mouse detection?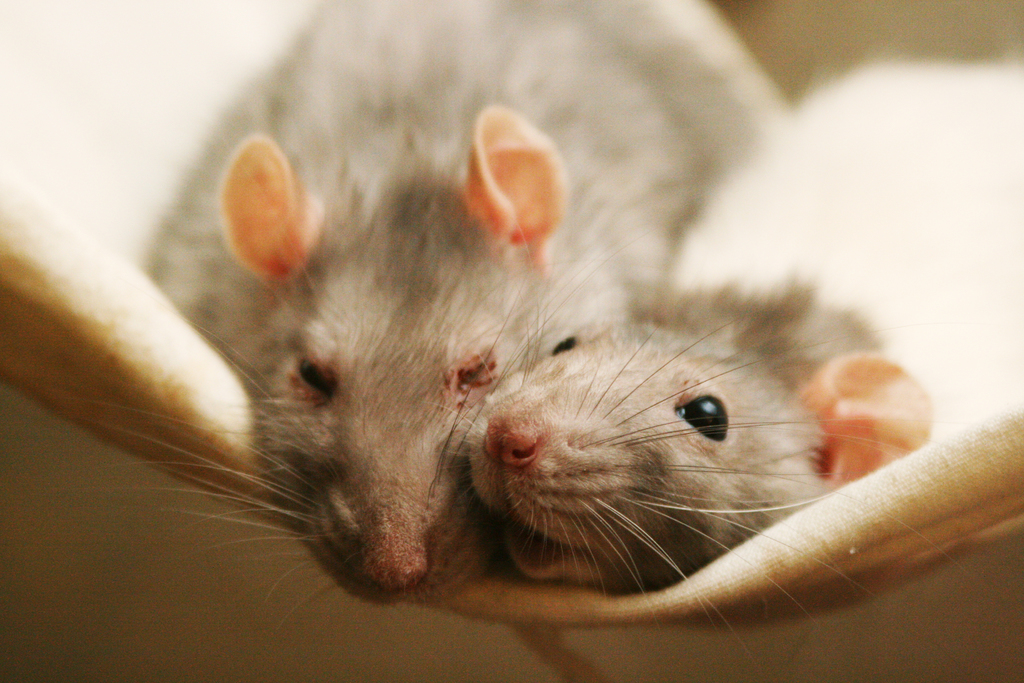
464, 58, 1023, 675
